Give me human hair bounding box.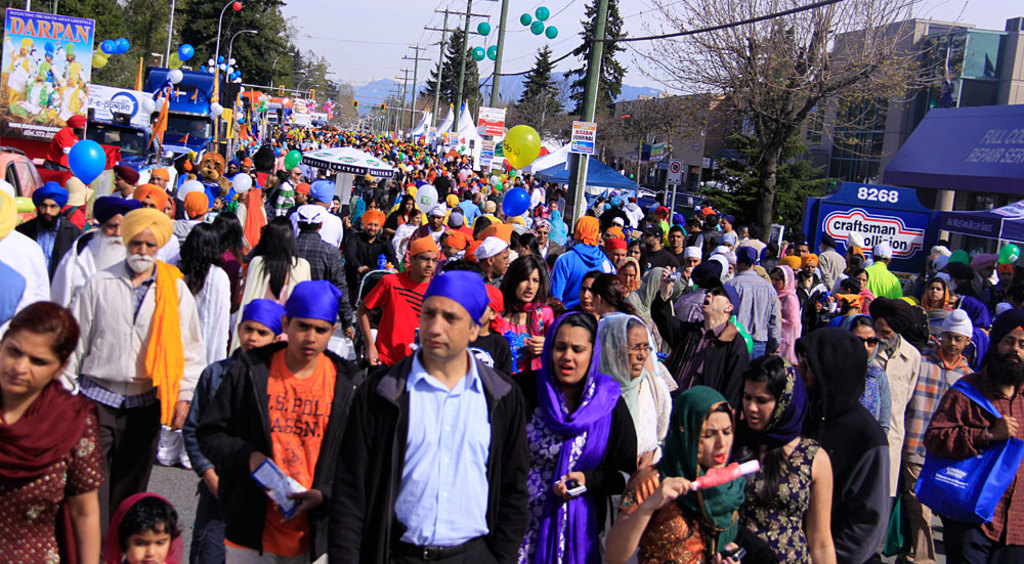
590/272/634/313.
